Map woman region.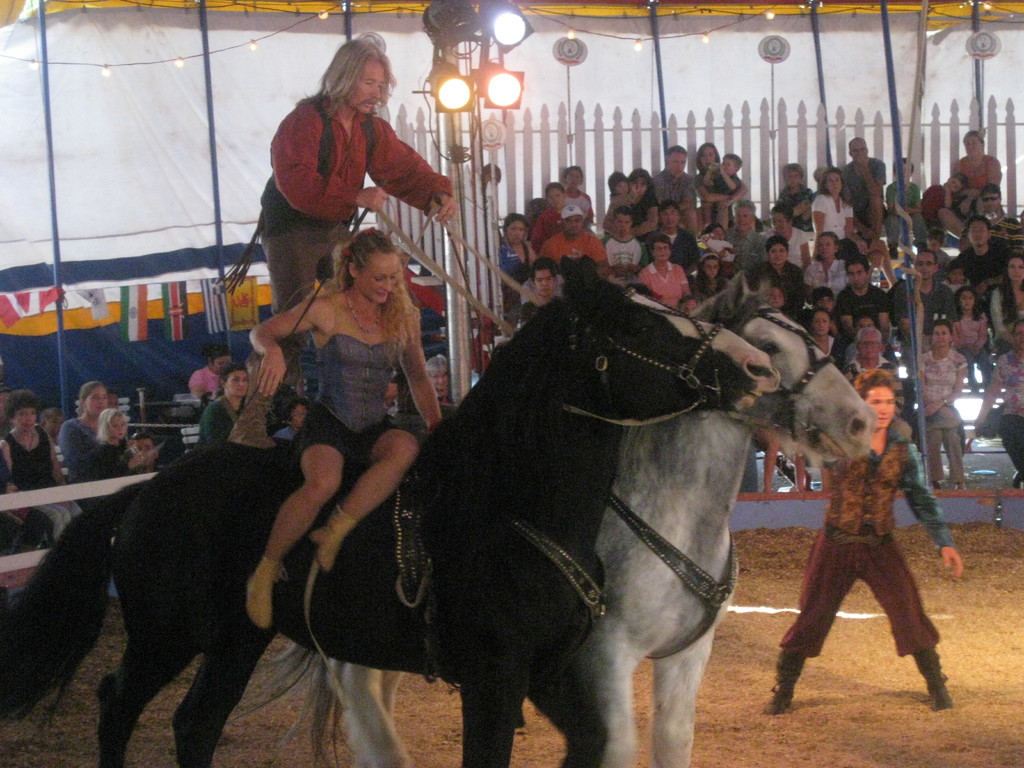
Mapped to <bbox>618, 166, 658, 240</bbox>.
